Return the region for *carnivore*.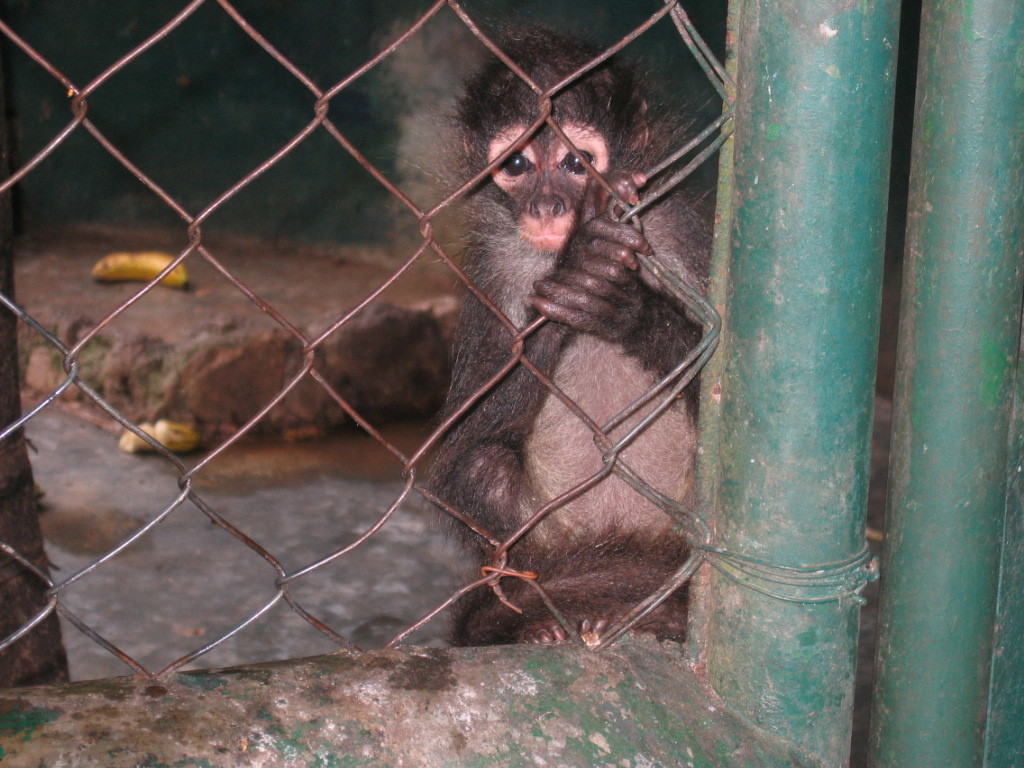
select_region(389, 24, 734, 650).
